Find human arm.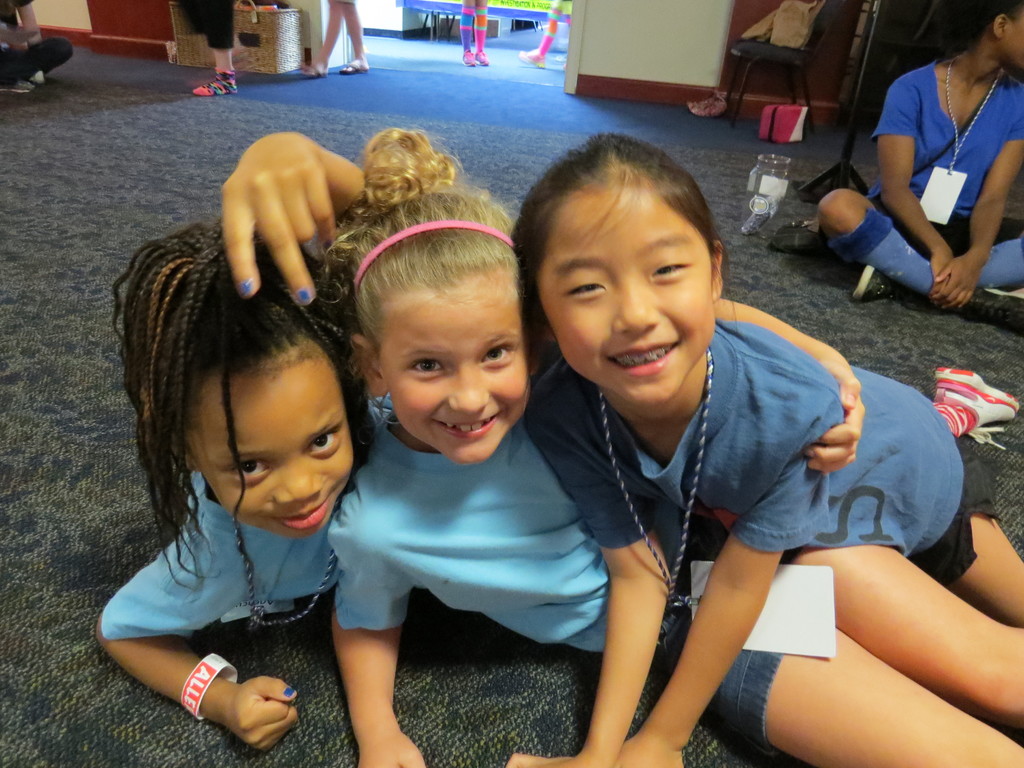
[x1=932, y1=111, x2=1023, y2=309].
